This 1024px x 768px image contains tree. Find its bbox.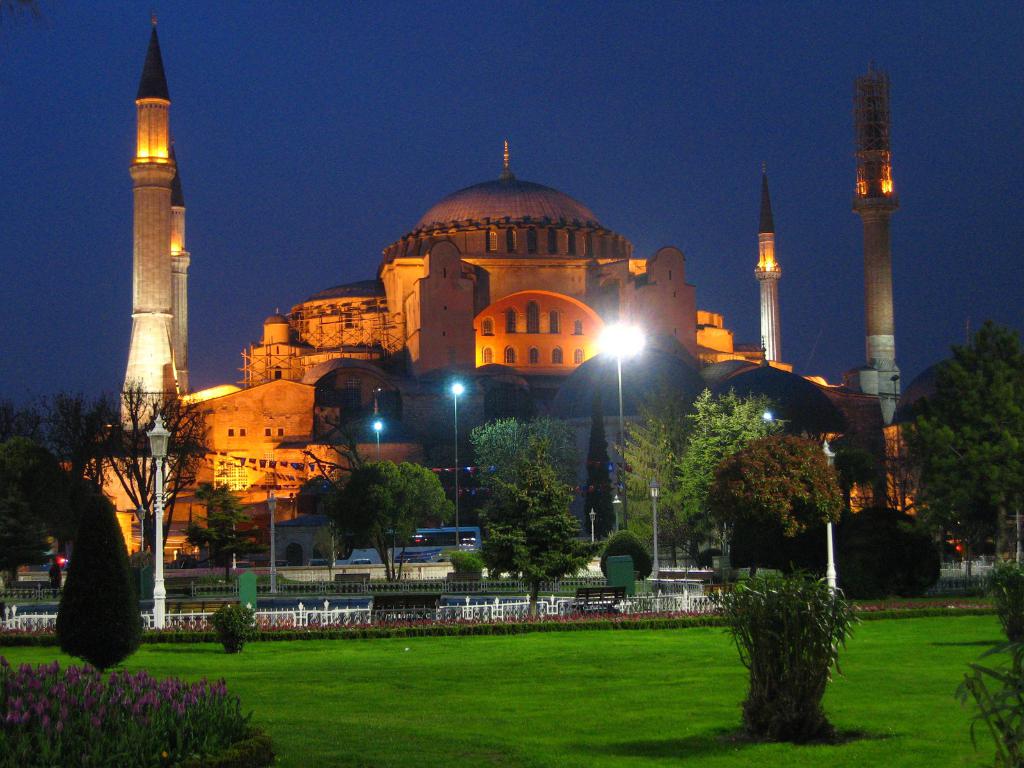
box=[1, 400, 40, 588].
